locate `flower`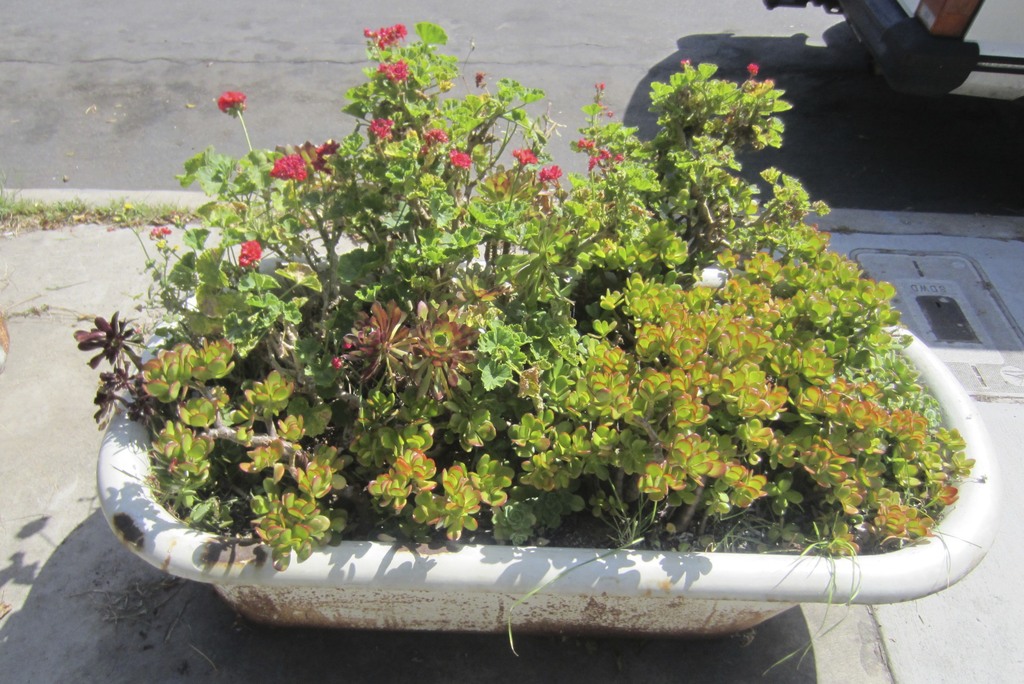
[x1=215, y1=90, x2=247, y2=120]
